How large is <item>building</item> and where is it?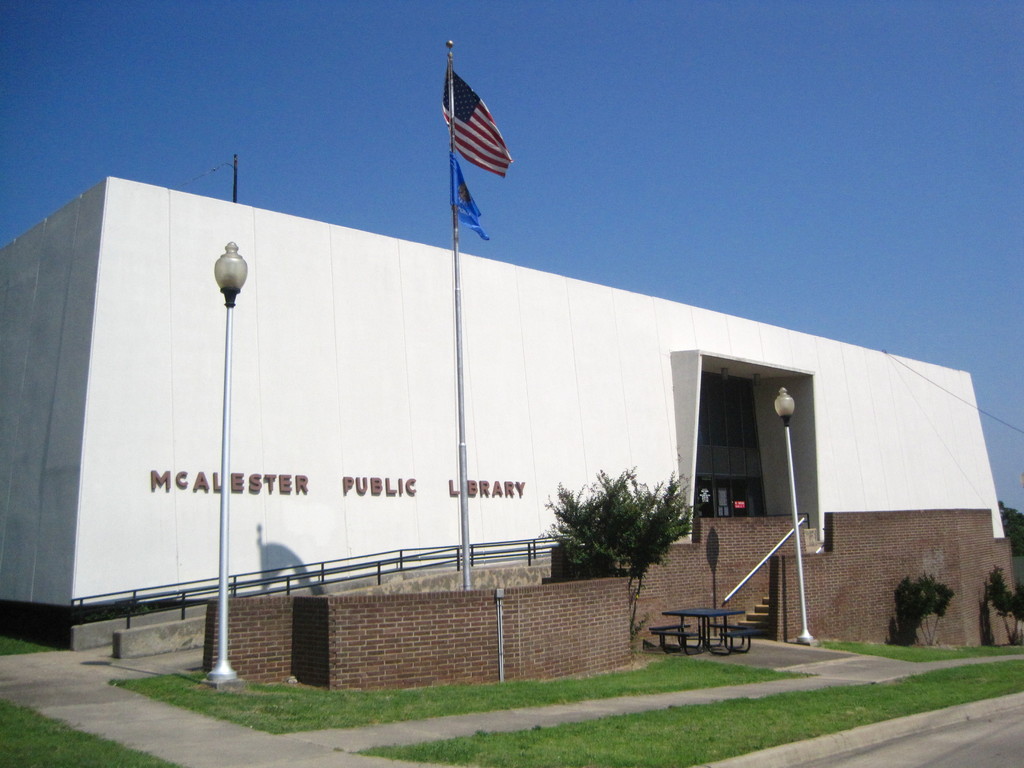
Bounding box: 0,173,1021,659.
